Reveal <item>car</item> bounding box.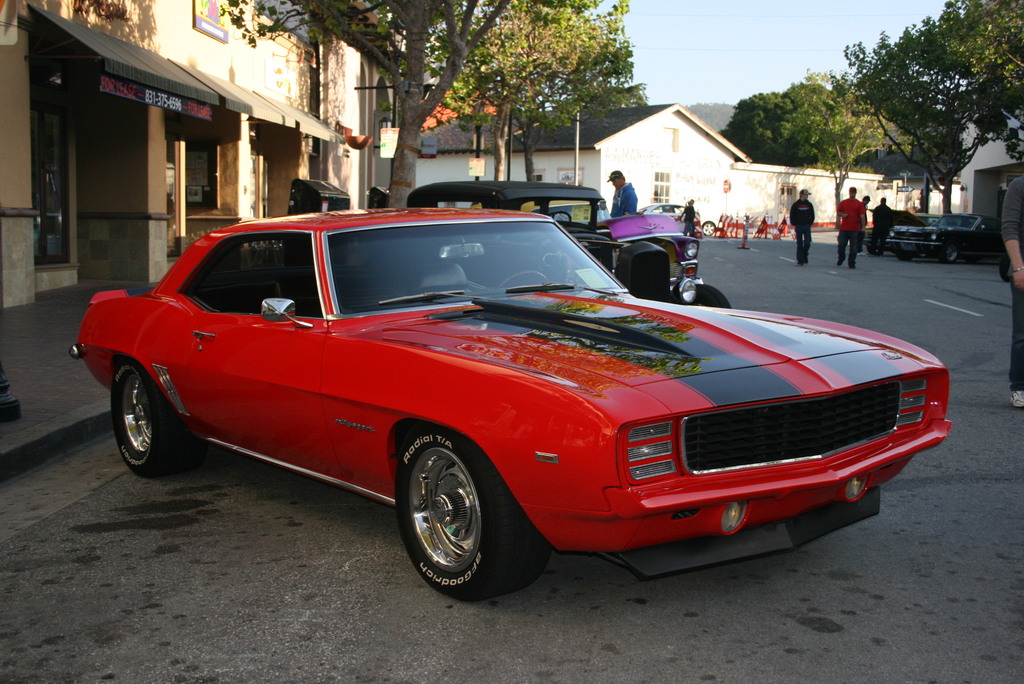
Revealed: (859, 209, 942, 253).
